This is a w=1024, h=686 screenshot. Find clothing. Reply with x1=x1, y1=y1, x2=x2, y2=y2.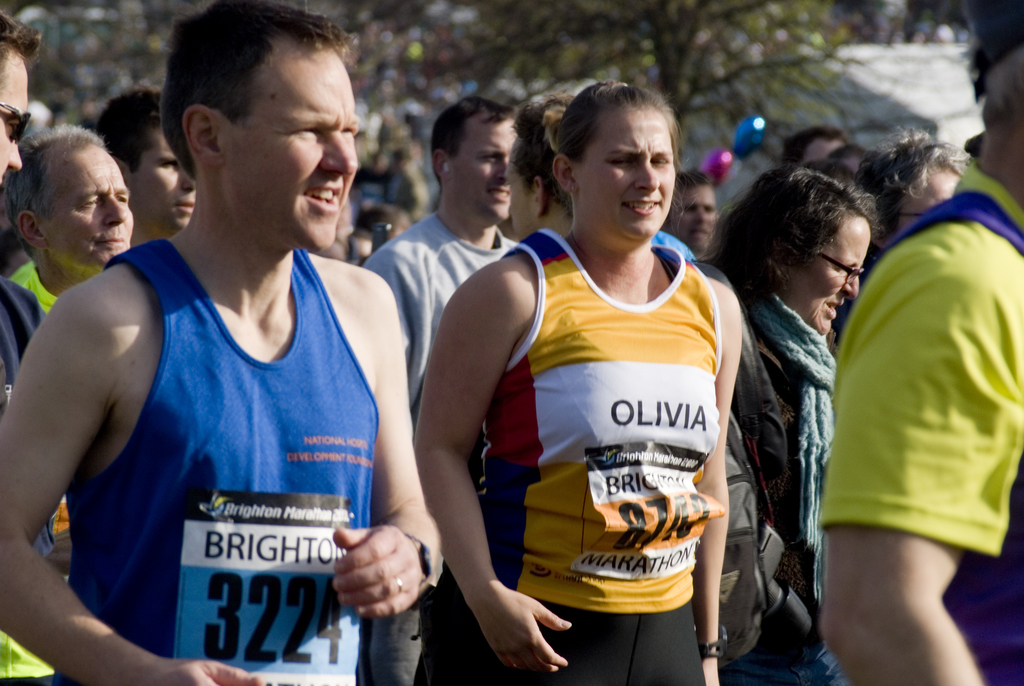
x1=0, y1=270, x2=82, y2=685.
